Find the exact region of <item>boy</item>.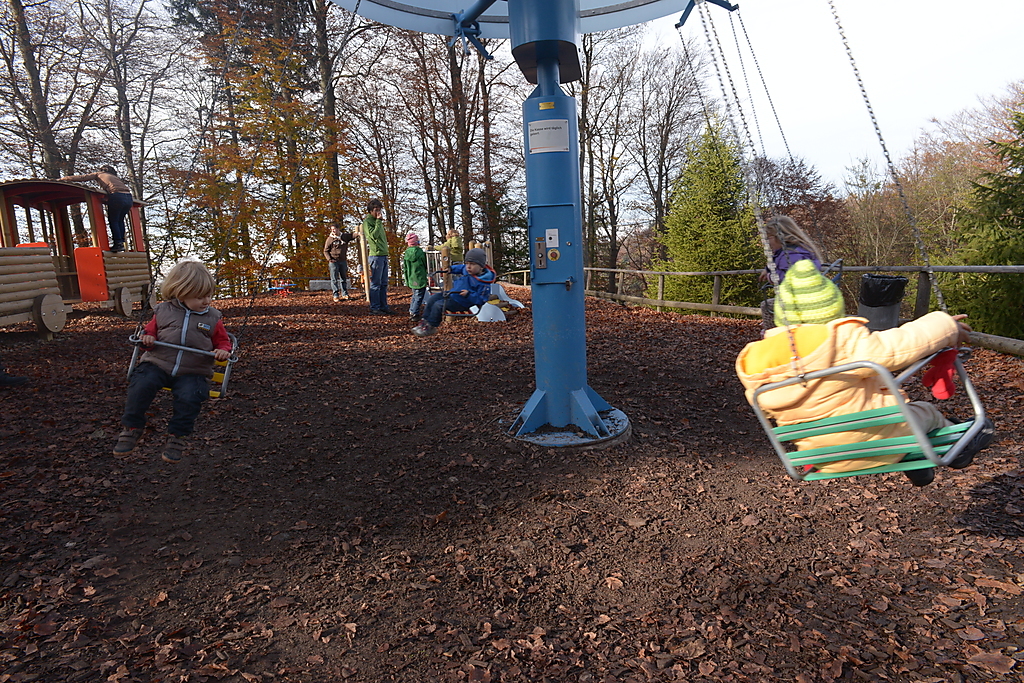
Exact region: rect(420, 249, 490, 337).
